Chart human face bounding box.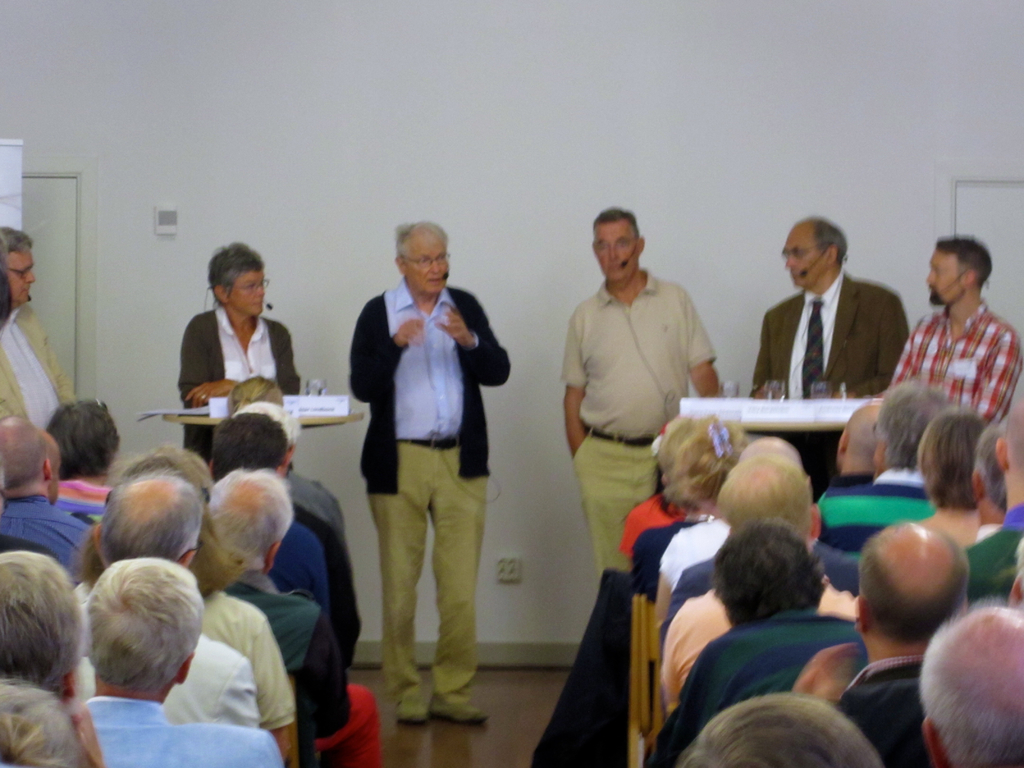
Charted: 783,220,814,288.
